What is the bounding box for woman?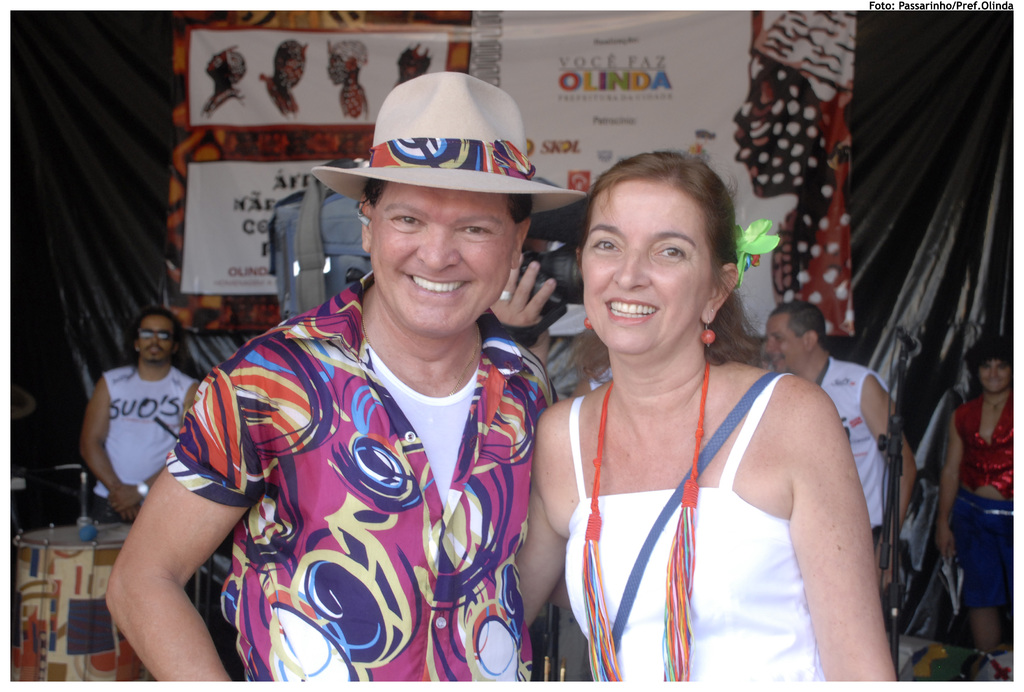
locate(536, 149, 900, 680).
